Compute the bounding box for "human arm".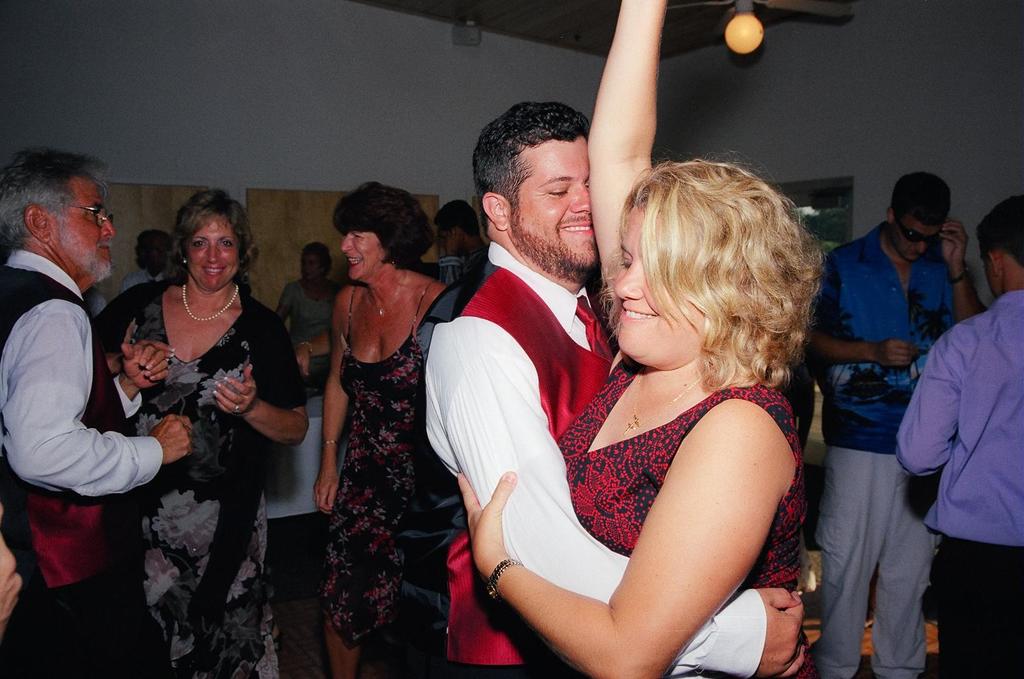
crop(311, 294, 350, 516).
